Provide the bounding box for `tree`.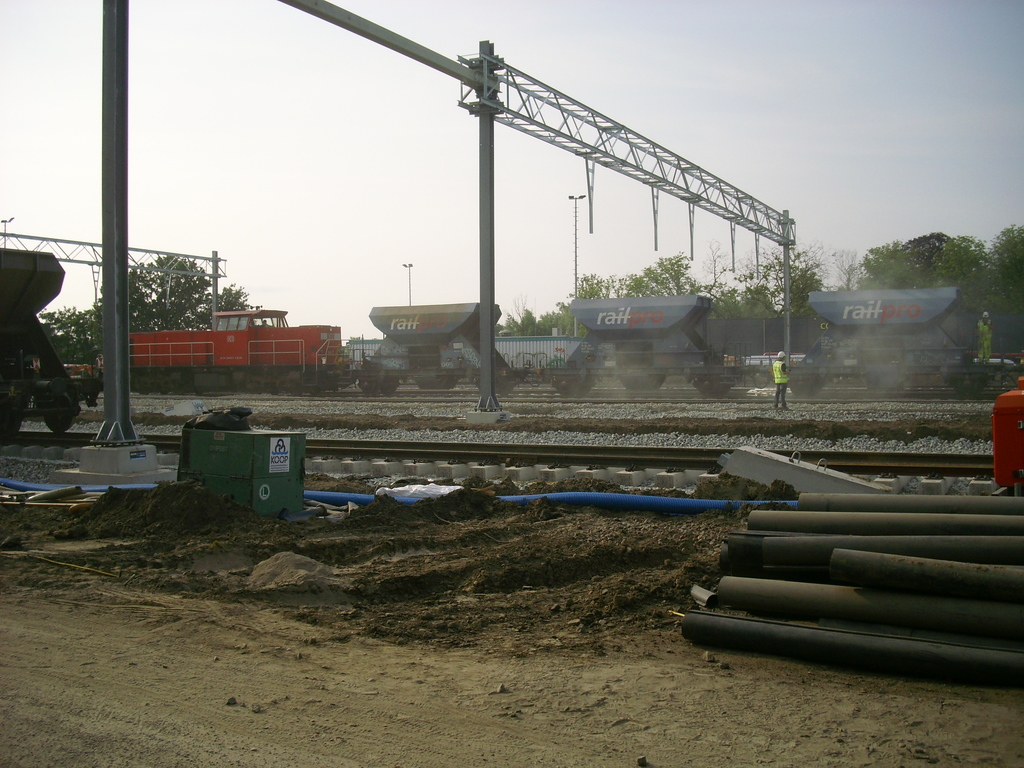
l=728, t=240, r=835, b=312.
